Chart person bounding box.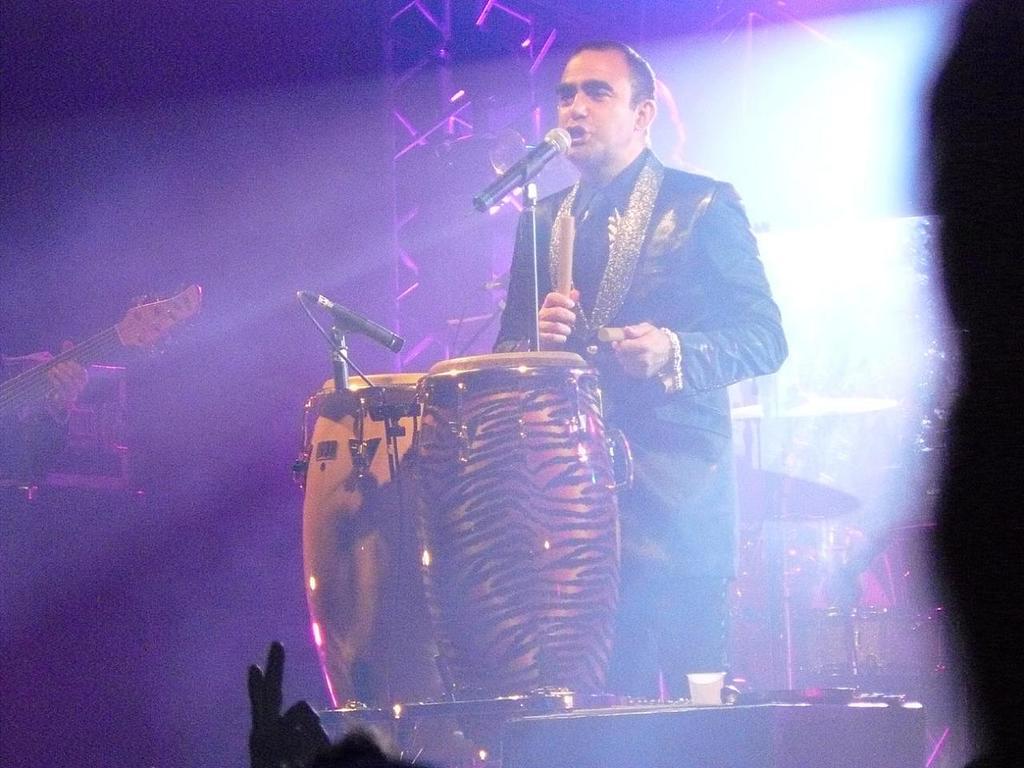
Charted: l=246, t=642, r=406, b=767.
